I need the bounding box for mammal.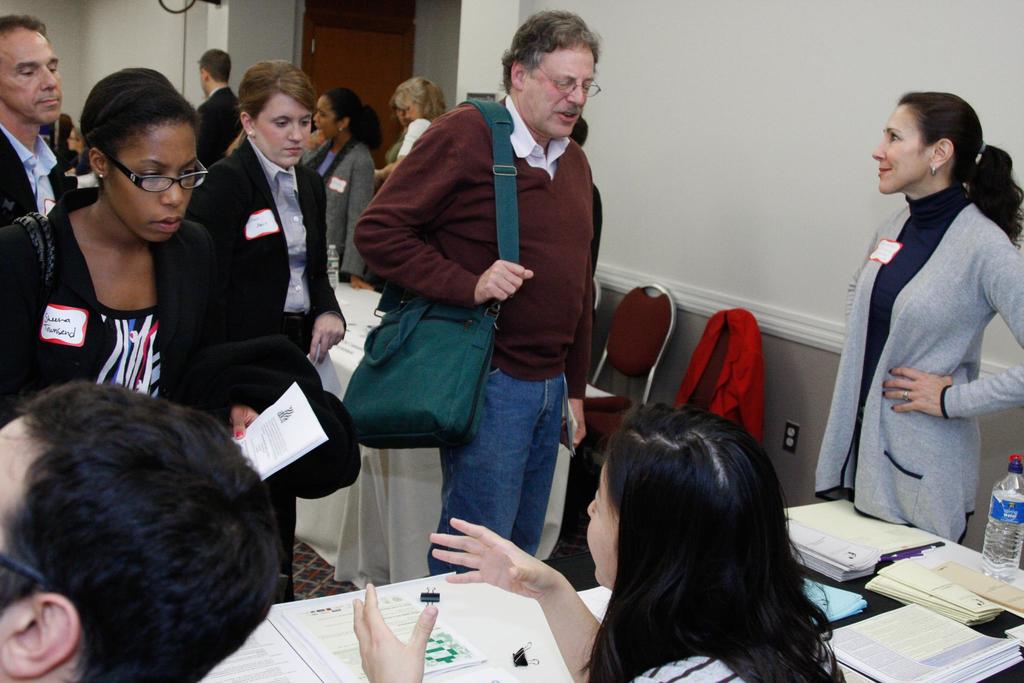
Here it is: BBox(388, 92, 409, 162).
